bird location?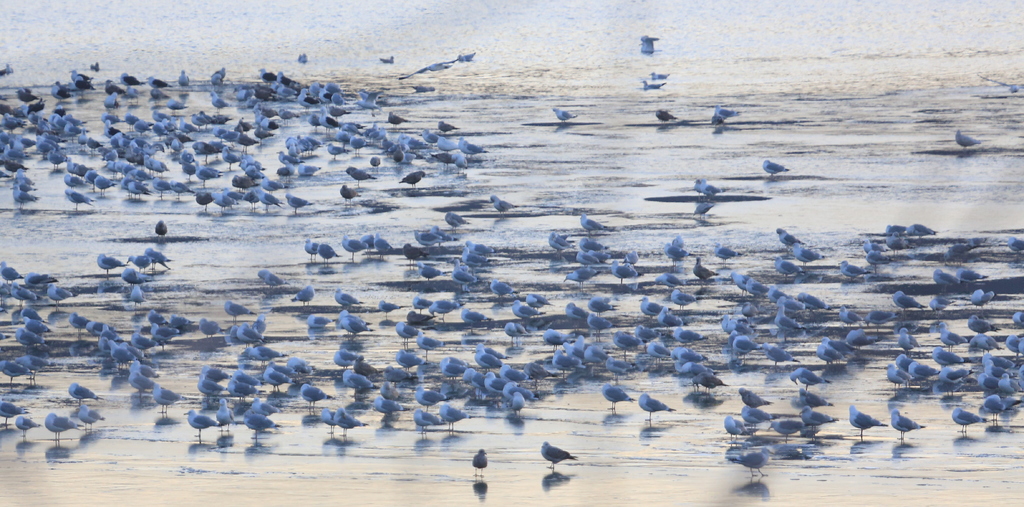
(x1=77, y1=402, x2=100, y2=426)
